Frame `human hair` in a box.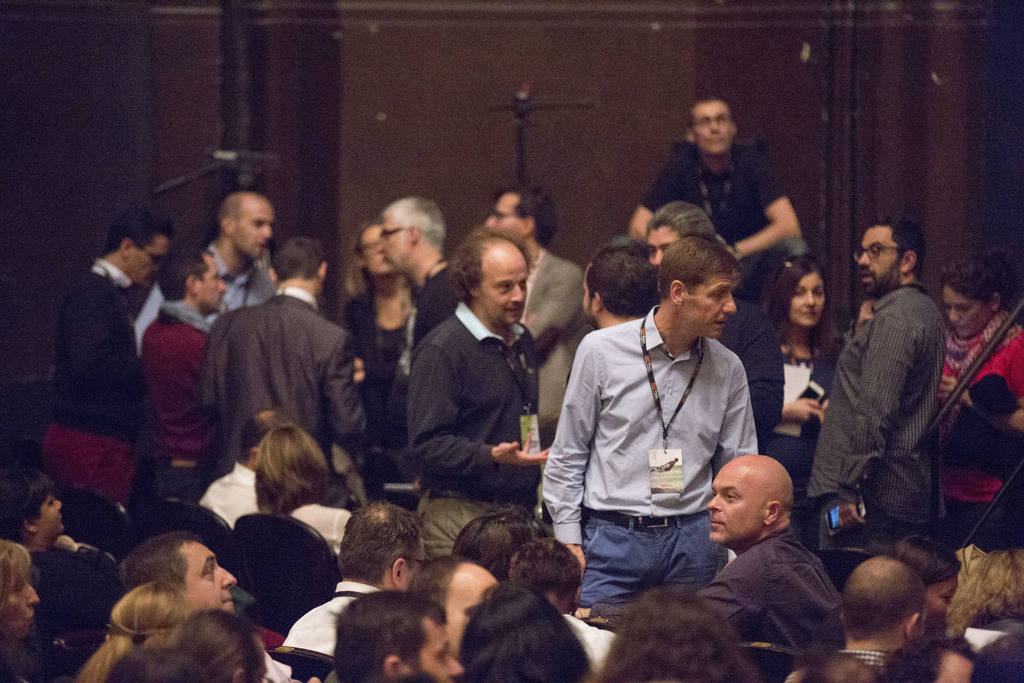
crop(159, 242, 215, 298).
